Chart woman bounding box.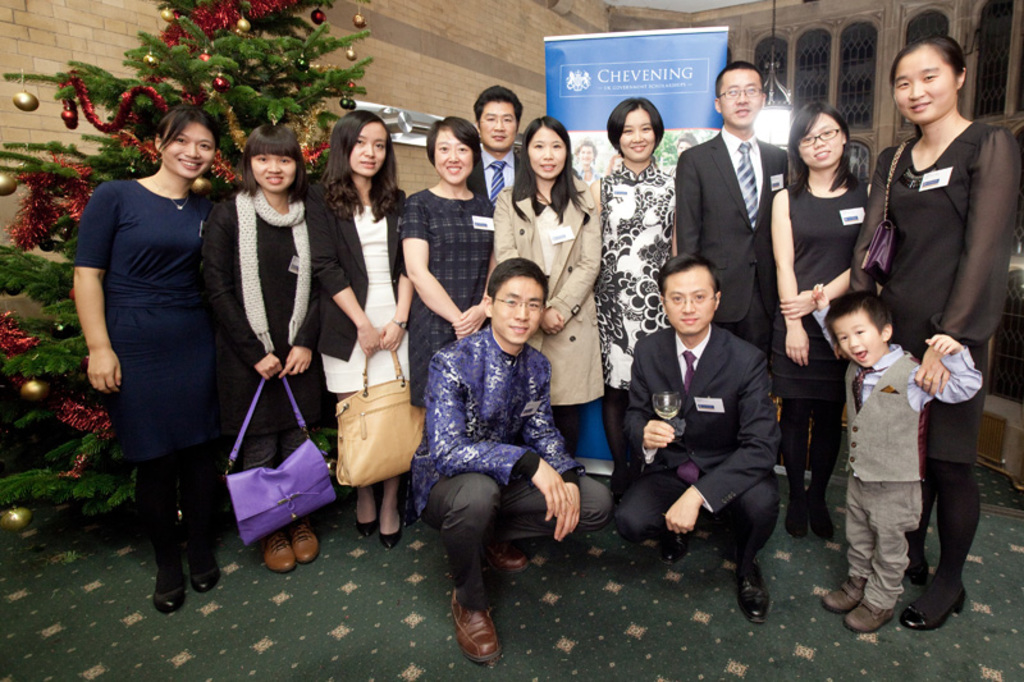
Charted: bbox(389, 113, 495, 550).
